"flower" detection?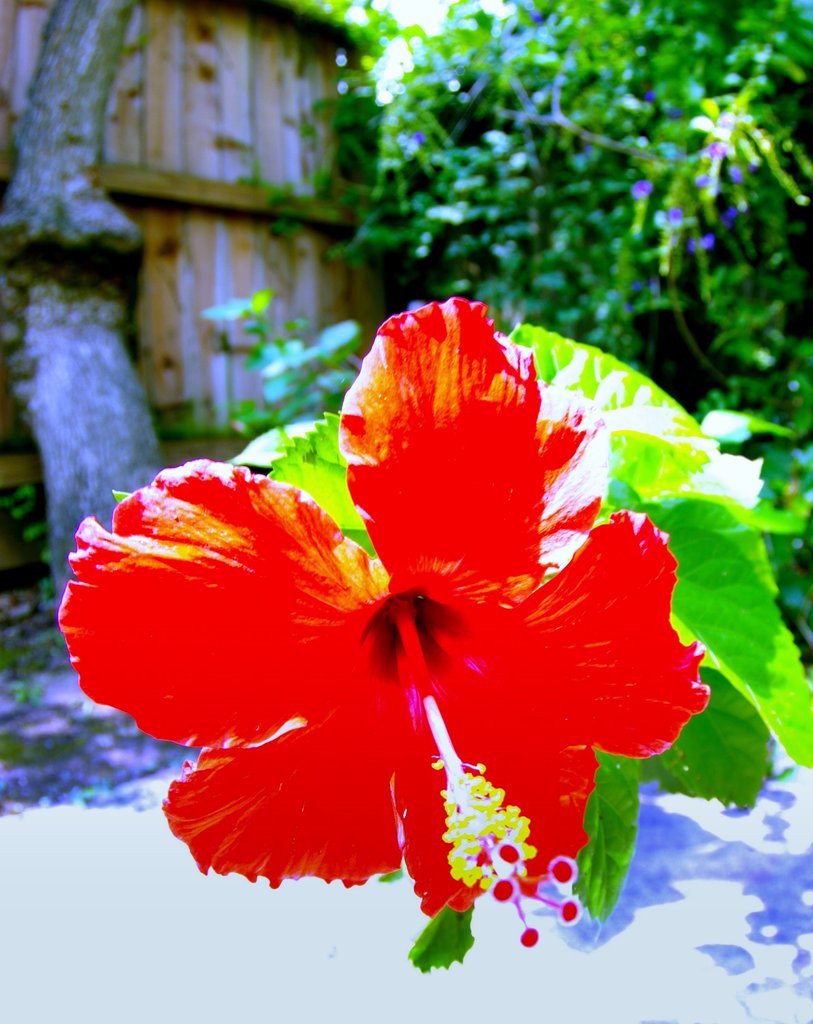
BBox(78, 322, 731, 911)
